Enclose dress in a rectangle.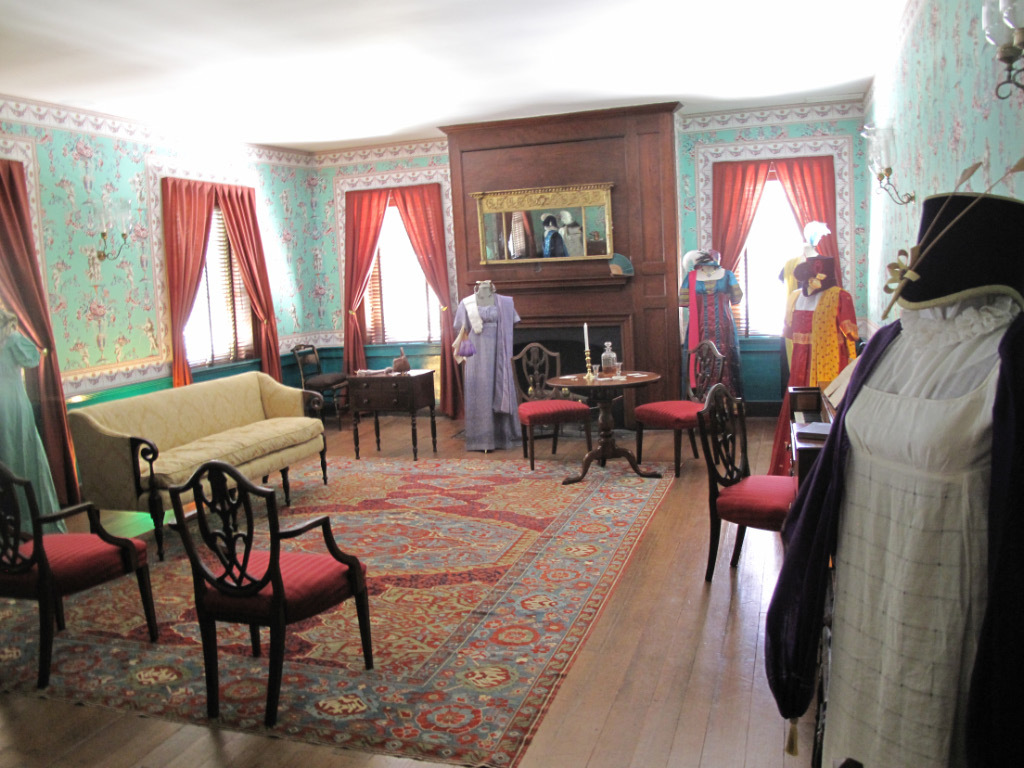
l=461, t=306, r=520, b=454.
